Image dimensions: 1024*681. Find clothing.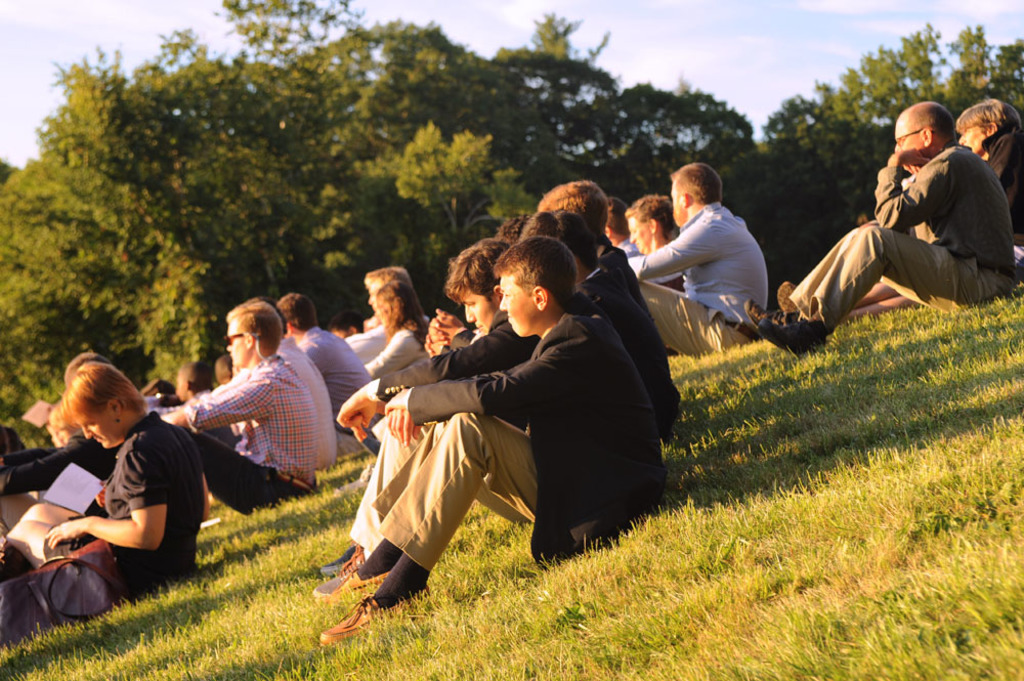
region(288, 318, 371, 450).
